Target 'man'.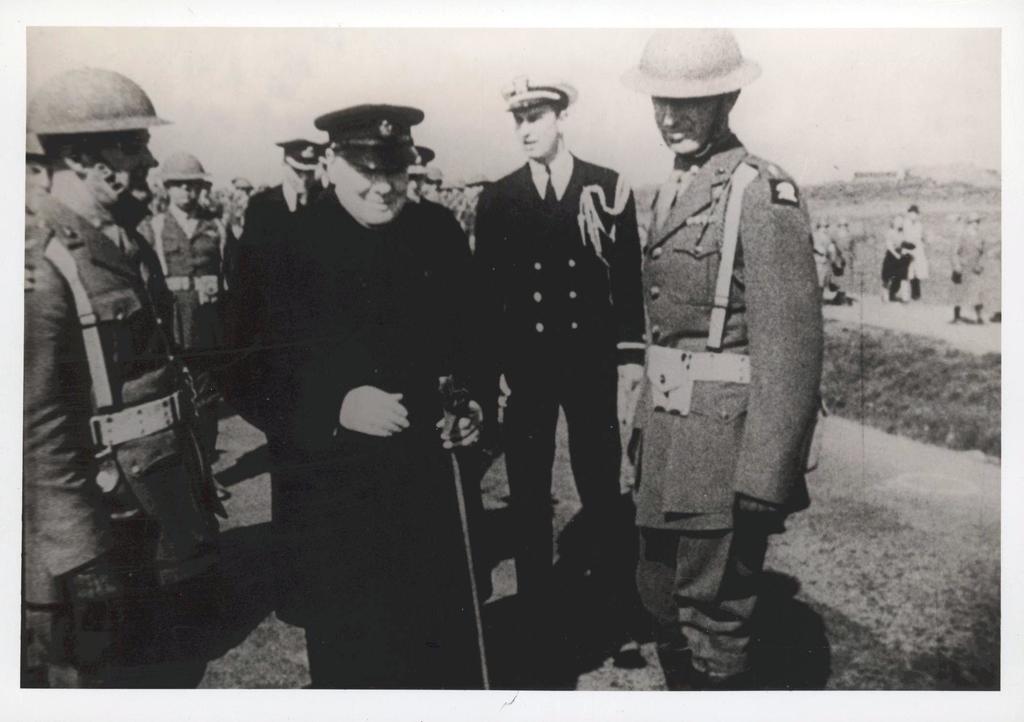
Target region: [left=632, top=23, right=824, bottom=695].
